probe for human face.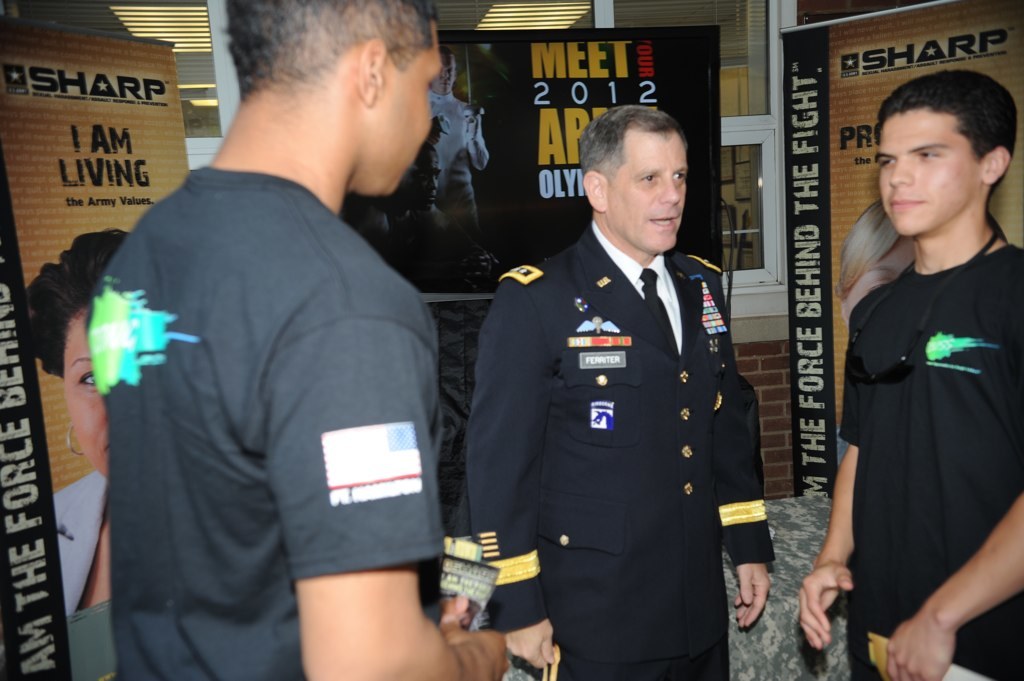
Probe result: 58 312 114 473.
